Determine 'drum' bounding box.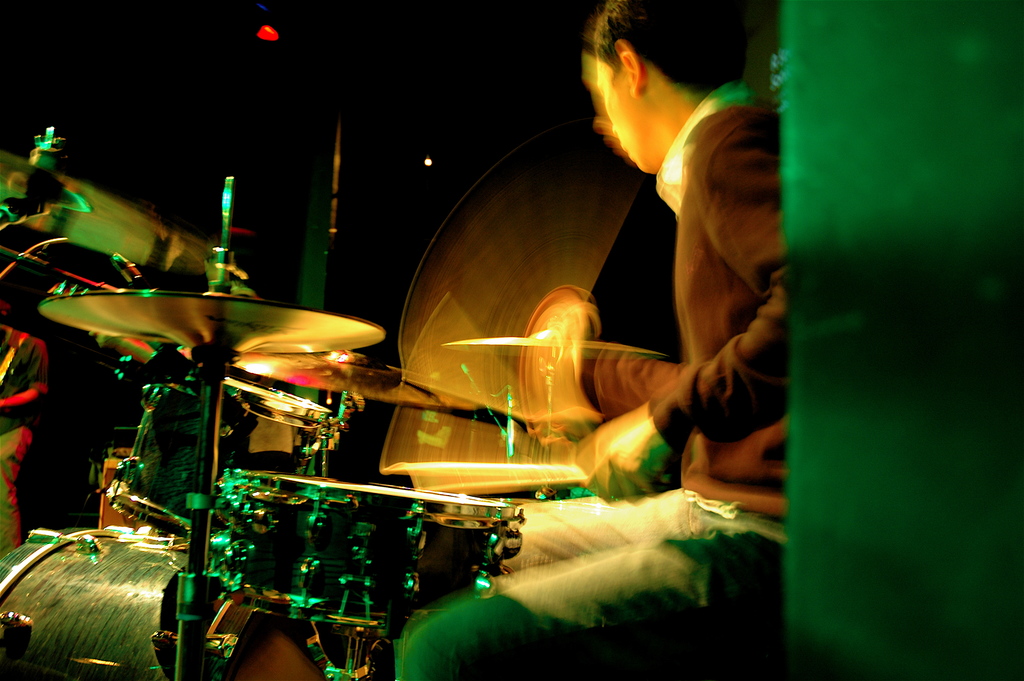
Determined: [left=216, top=473, right=527, bottom=636].
